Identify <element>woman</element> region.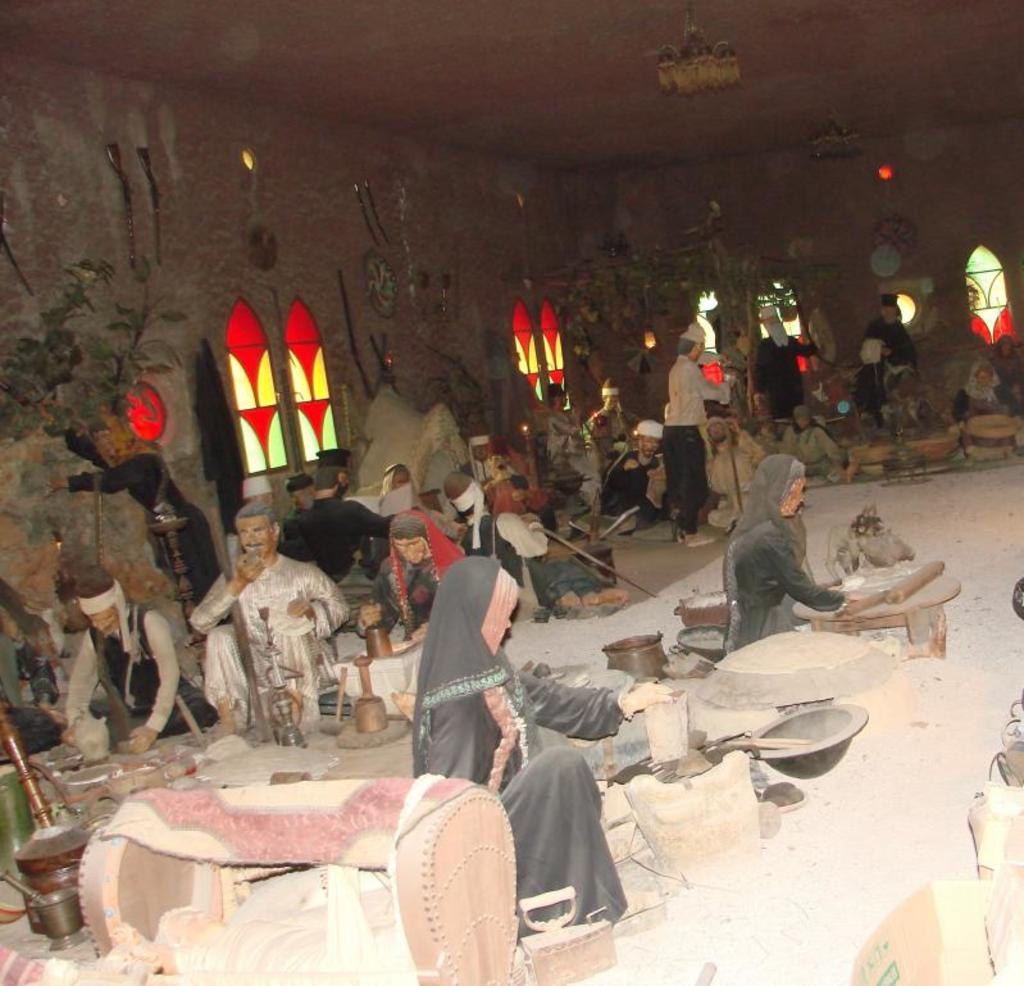
Region: locate(957, 359, 1015, 424).
